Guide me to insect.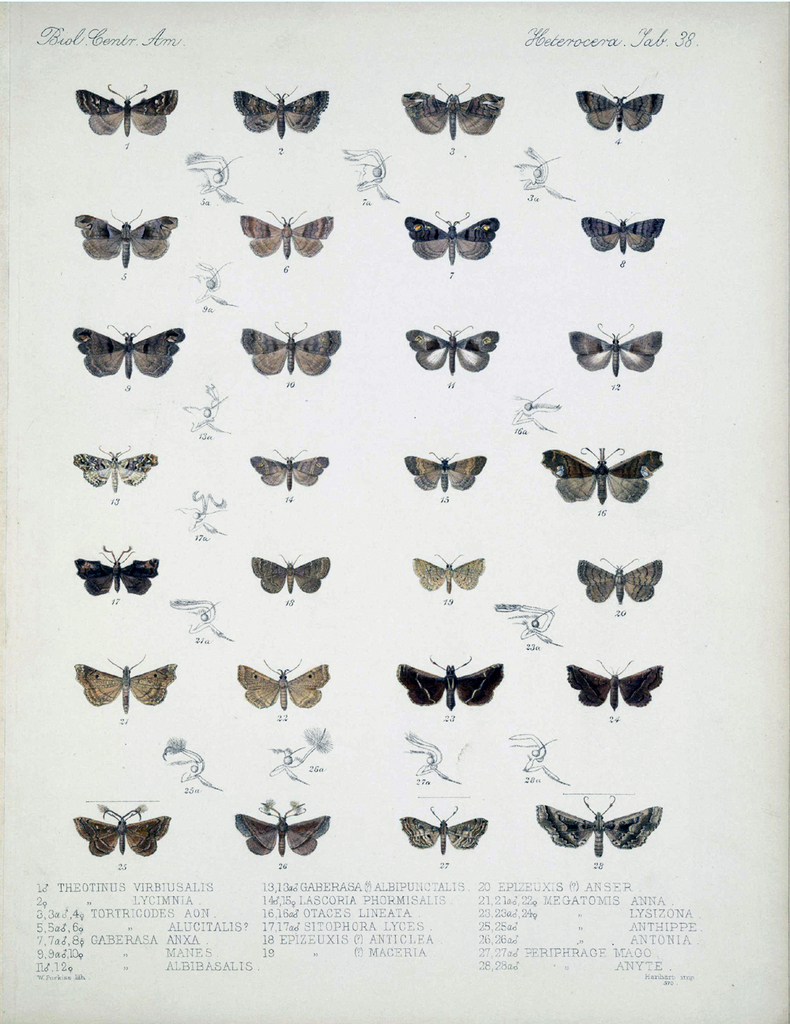
Guidance: pyautogui.locateOnScreen(566, 666, 665, 715).
